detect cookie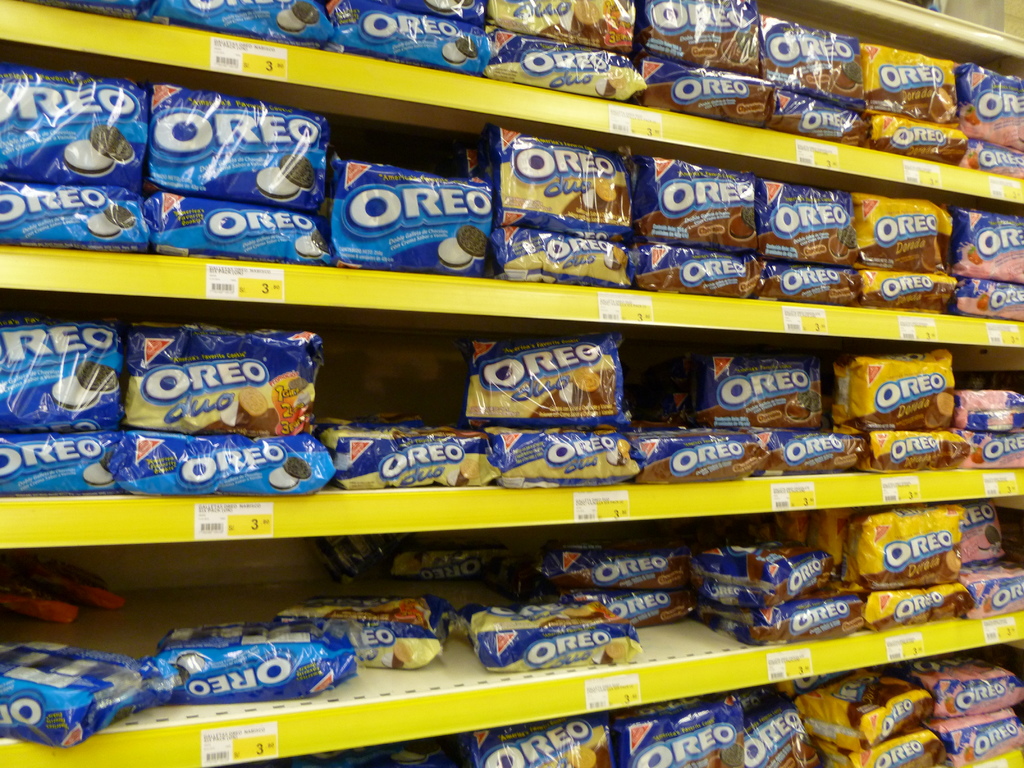
box=[63, 122, 134, 177]
